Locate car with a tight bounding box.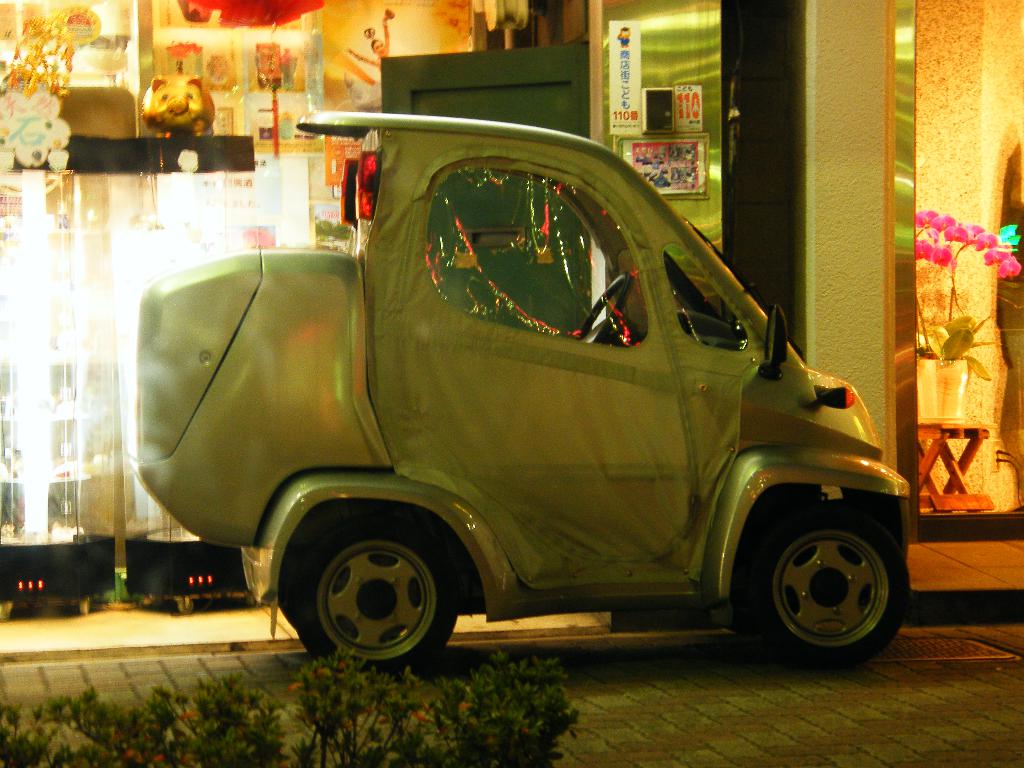
[134, 106, 914, 668].
